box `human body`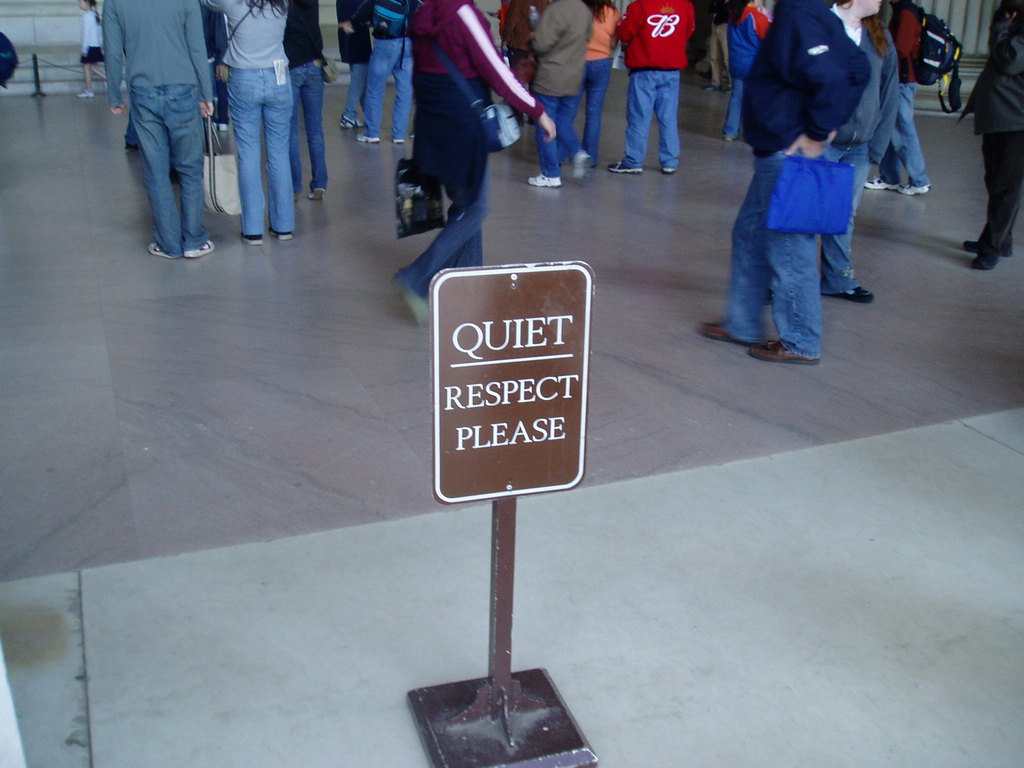
{"x1": 74, "y1": 0, "x2": 96, "y2": 102}
